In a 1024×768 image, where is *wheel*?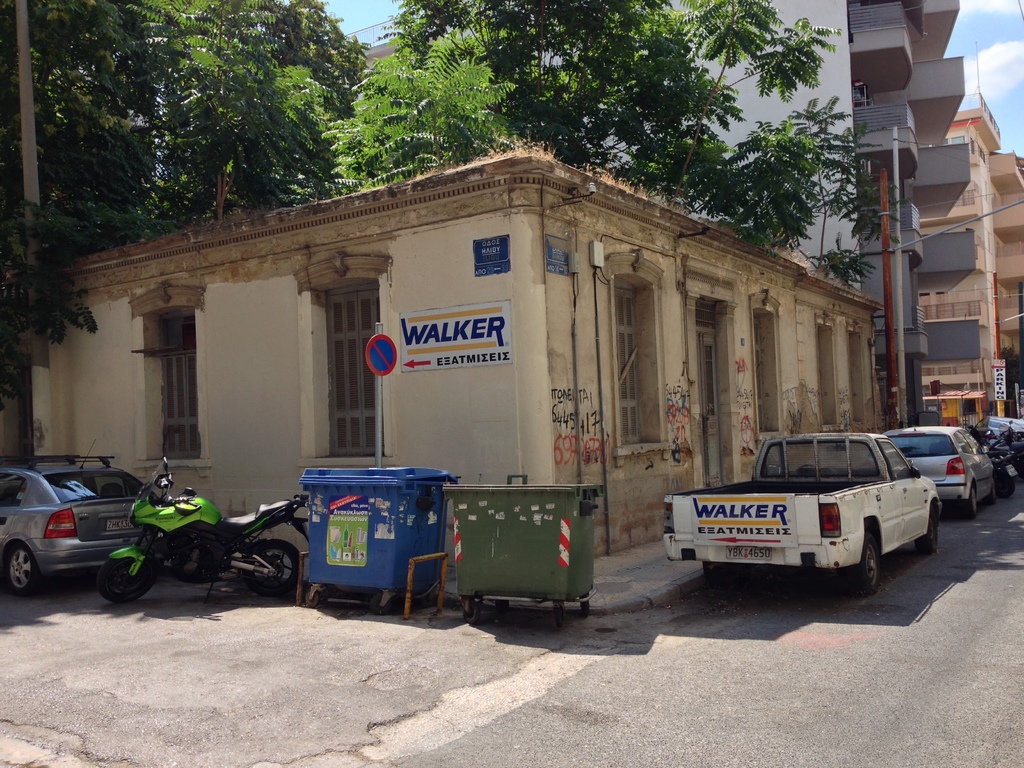
pyautogui.locateOnScreen(97, 557, 154, 605).
